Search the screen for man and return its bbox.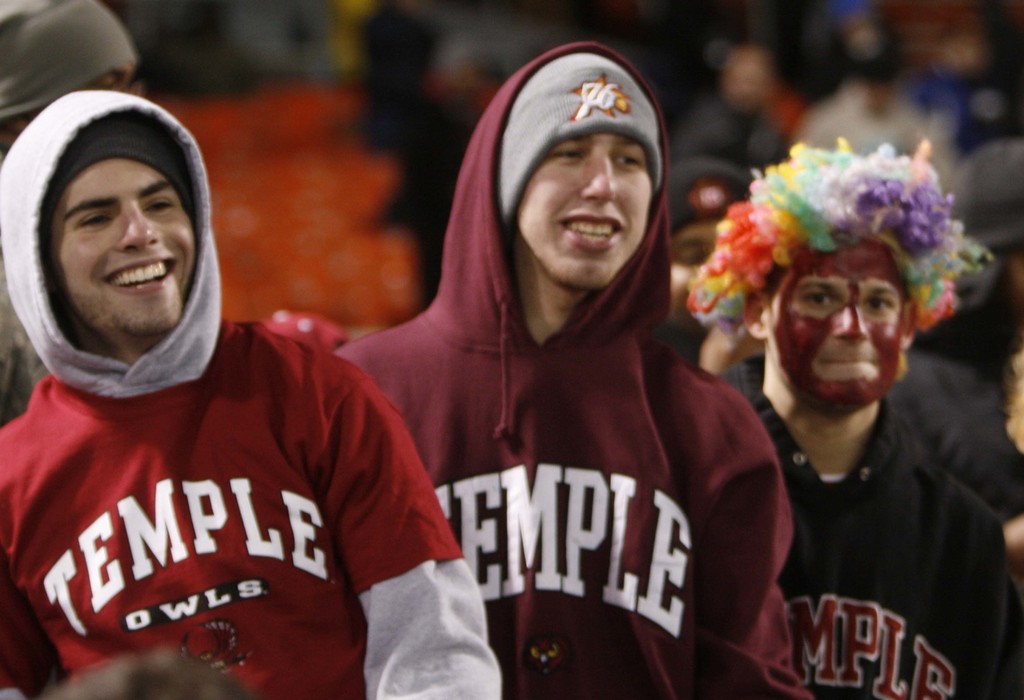
Found: (0, 87, 499, 699).
